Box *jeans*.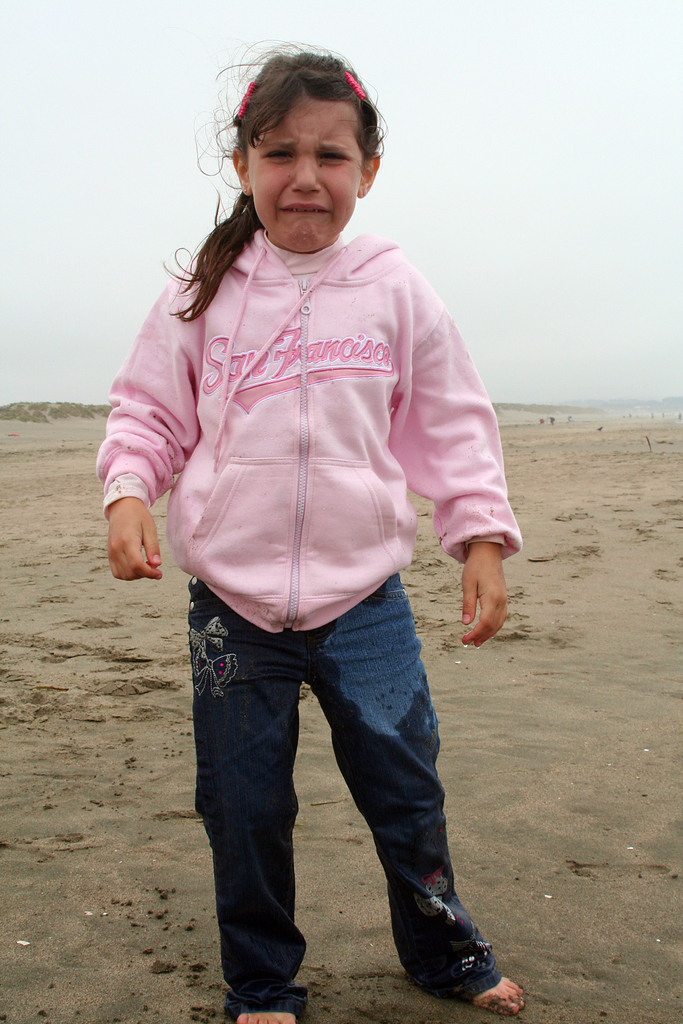
[left=192, top=576, right=499, bottom=1023].
